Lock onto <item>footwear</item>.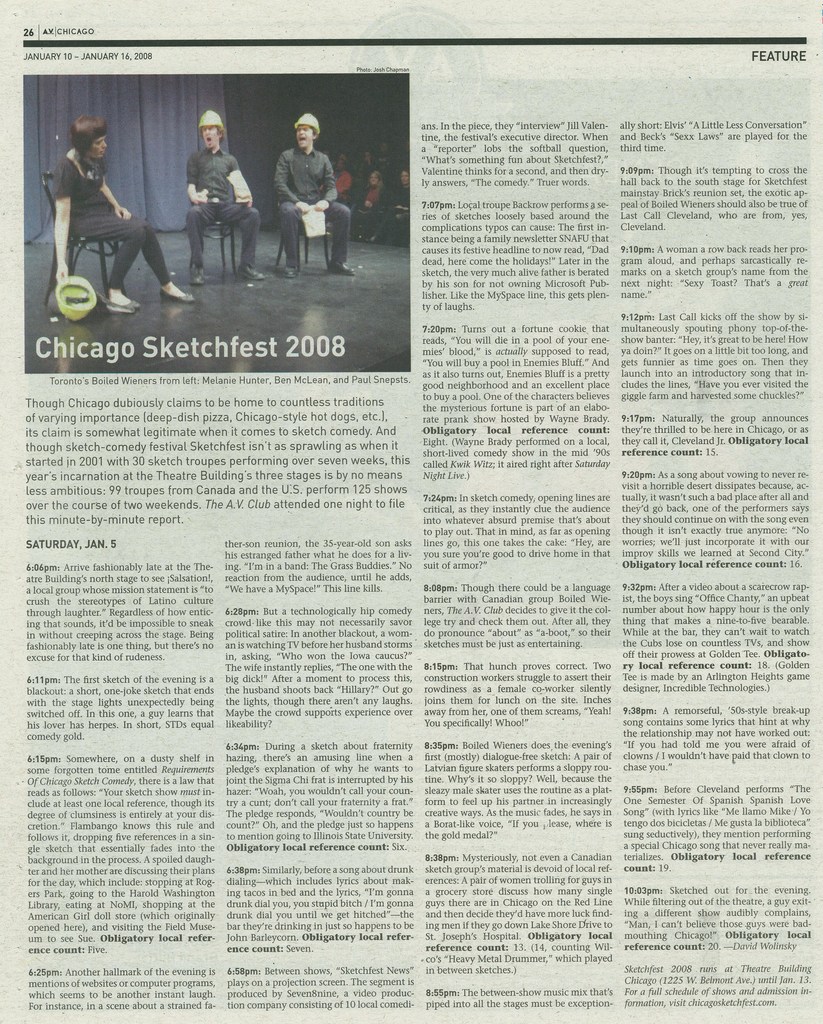
Locked: 186:267:209:288.
